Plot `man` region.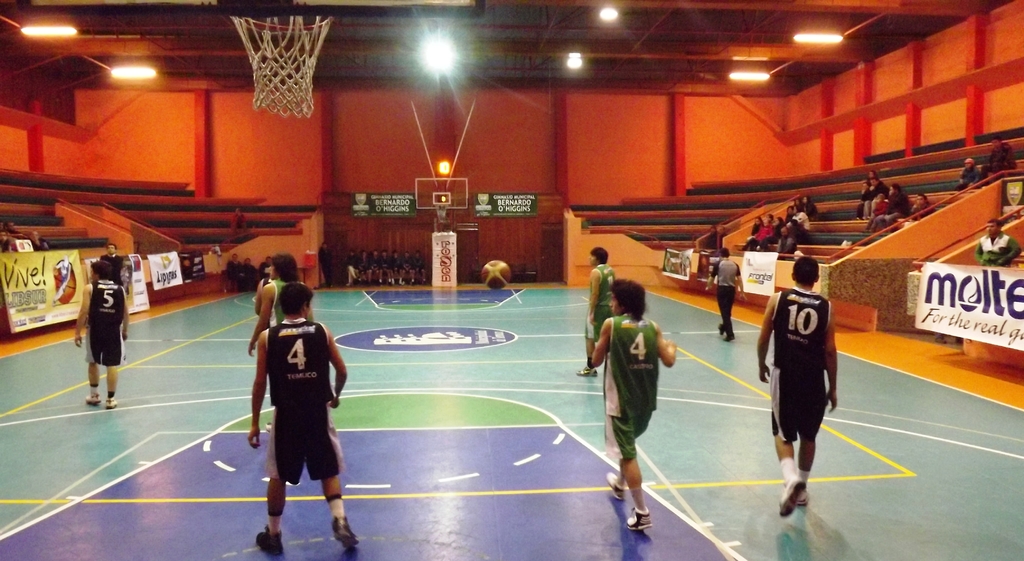
Plotted at bbox=[977, 220, 1021, 269].
